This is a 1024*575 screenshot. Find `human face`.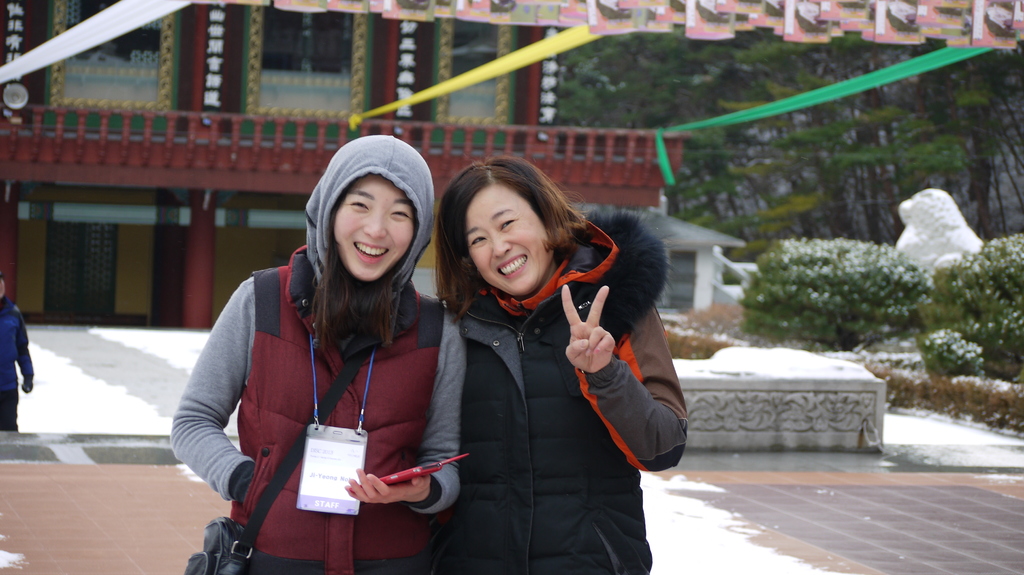
Bounding box: (left=470, top=188, right=556, bottom=295).
